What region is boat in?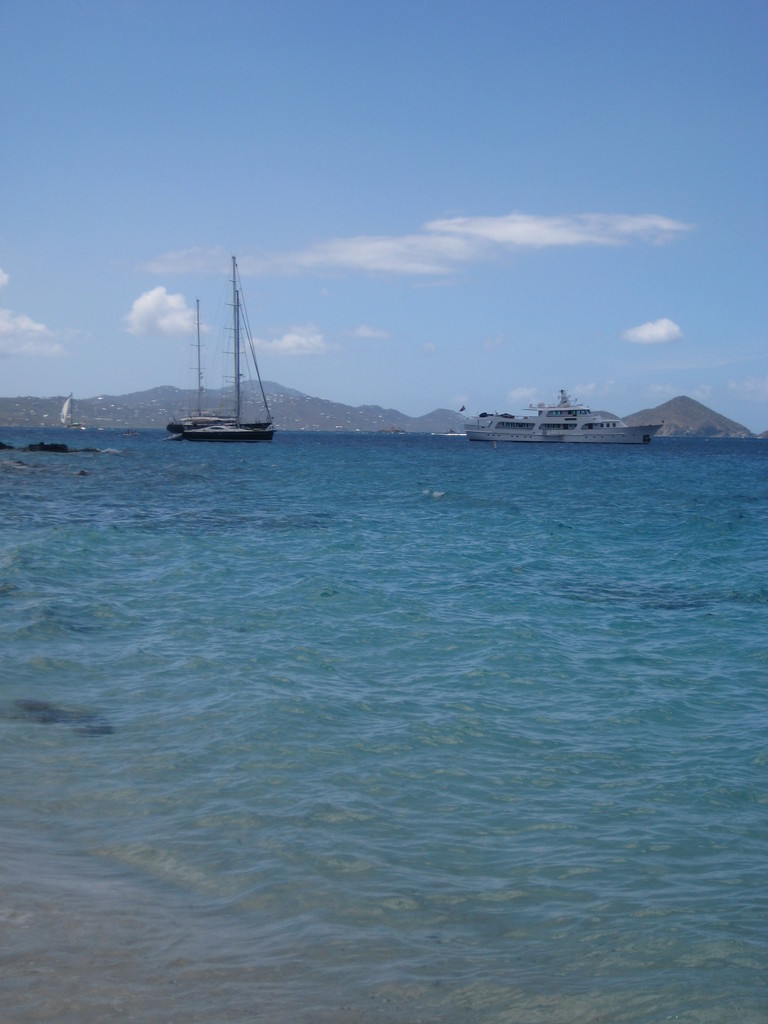
x1=173, y1=259, x2=273, y2=442.
